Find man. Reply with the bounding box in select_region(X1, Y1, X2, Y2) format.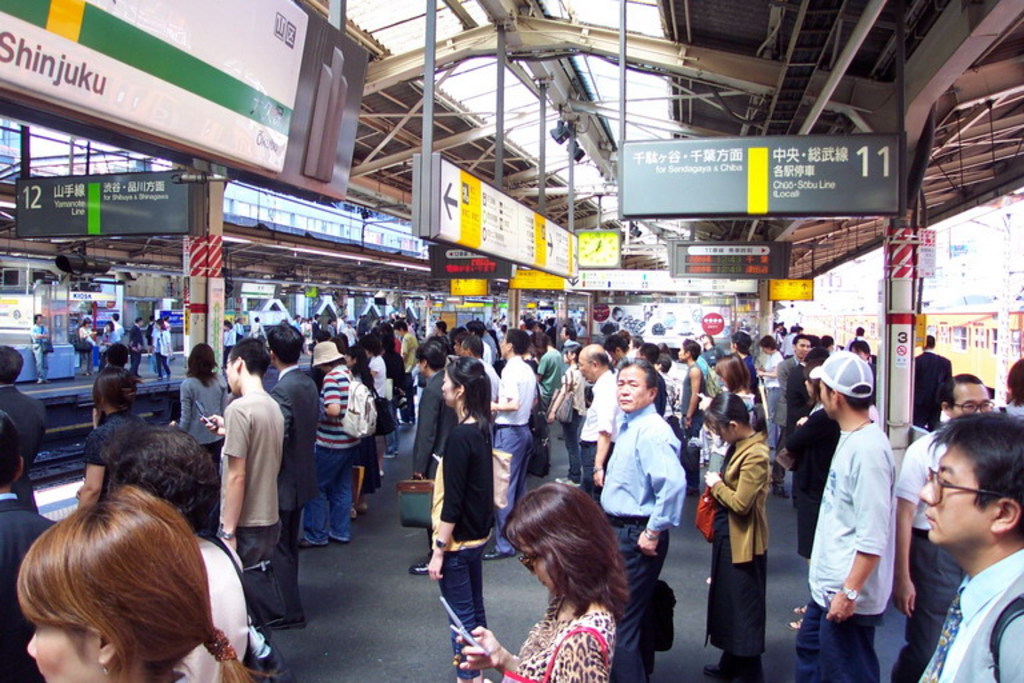
select_region(216, 343, 284, 682).
